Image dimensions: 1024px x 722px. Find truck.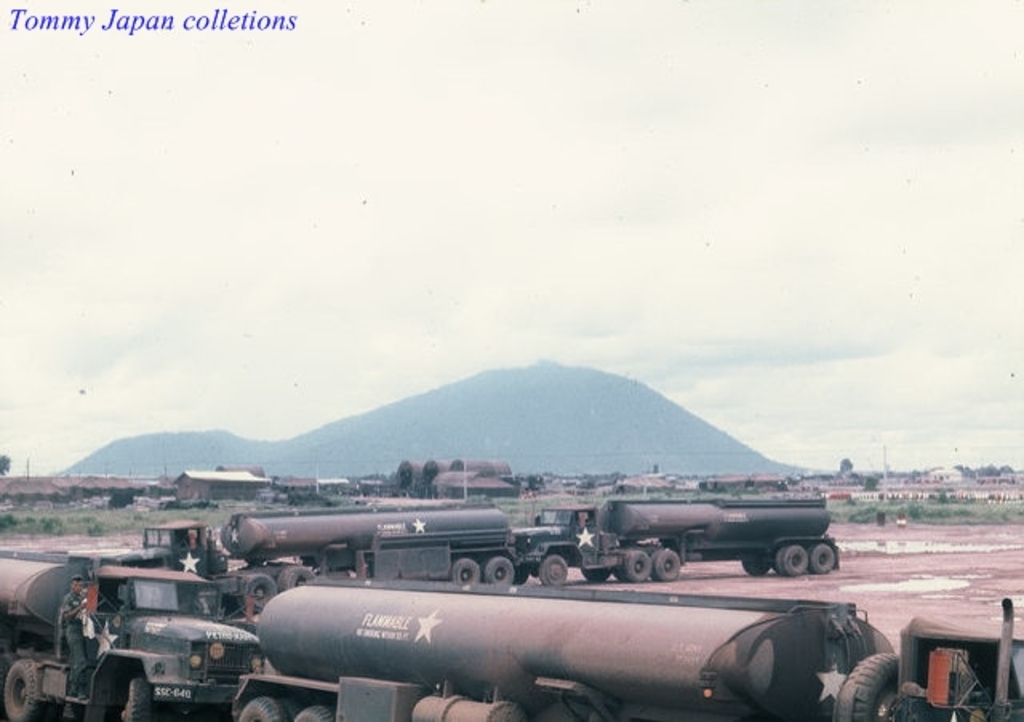
region(234, 557, 1022, 720).
